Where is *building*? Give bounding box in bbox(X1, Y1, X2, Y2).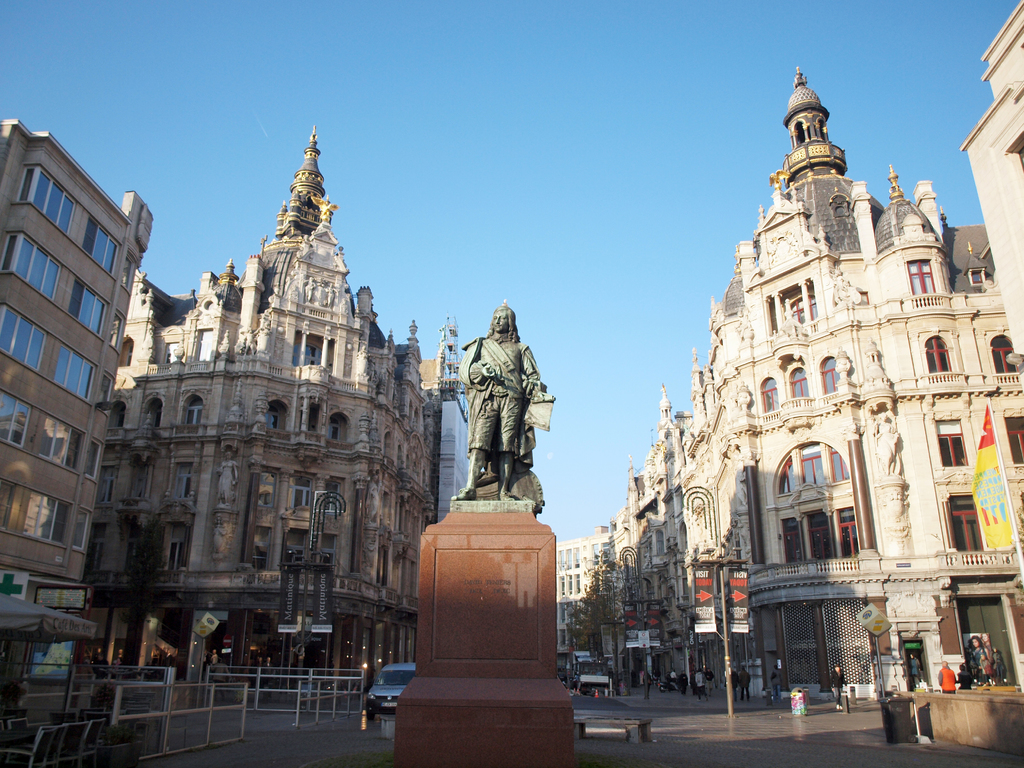
bbox(964, 1, 1023, 364).
